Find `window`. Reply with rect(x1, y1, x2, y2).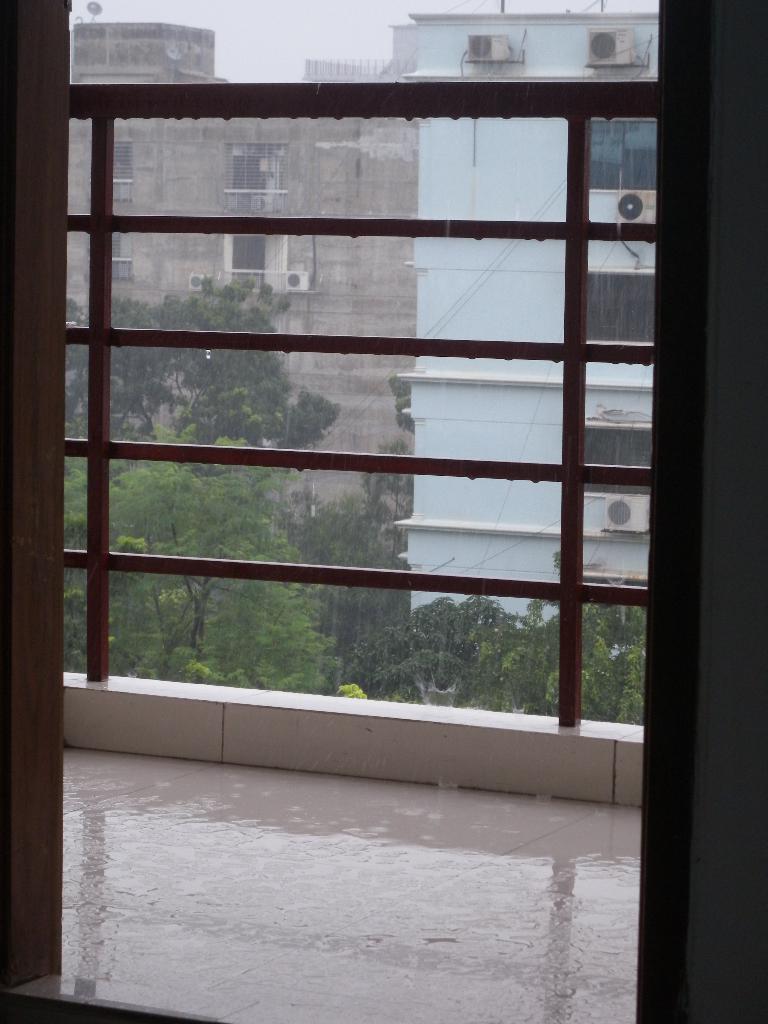
rect(596, 118, 653, 188).
